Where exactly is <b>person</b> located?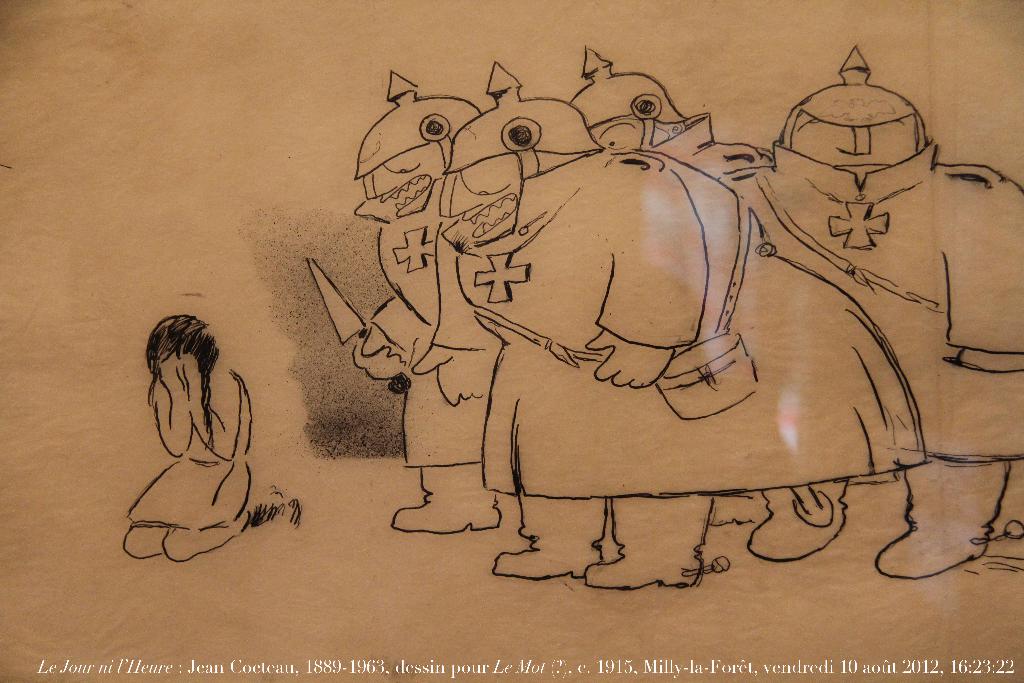
Its bounding box is BBox(428, 50, 919, 593).
